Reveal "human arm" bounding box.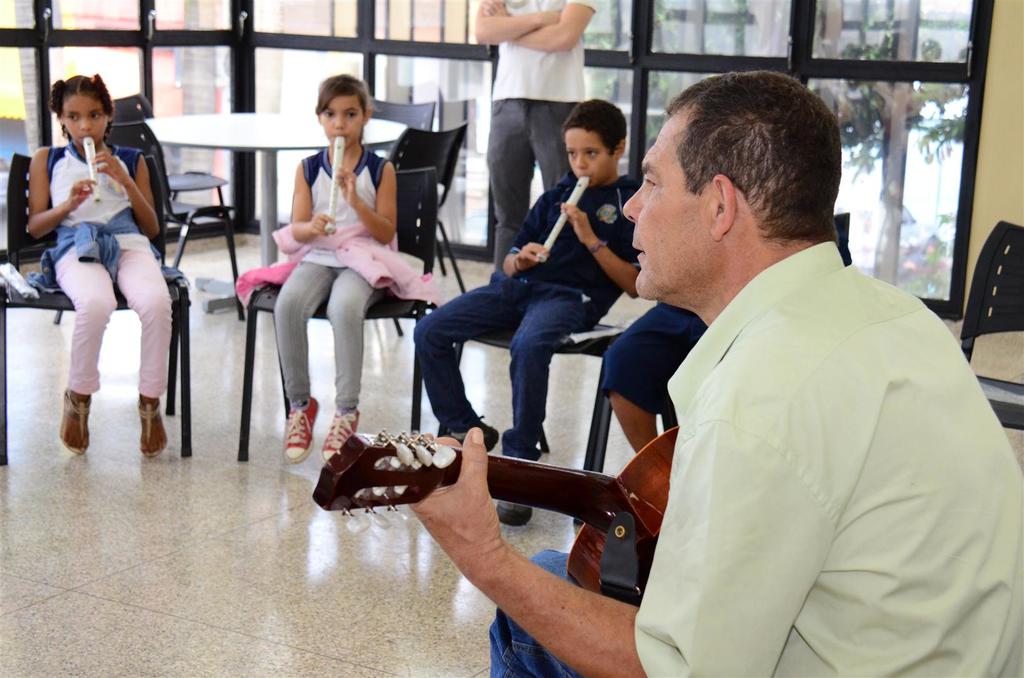
Revealed: bbox(330, 160, 403, 249).
